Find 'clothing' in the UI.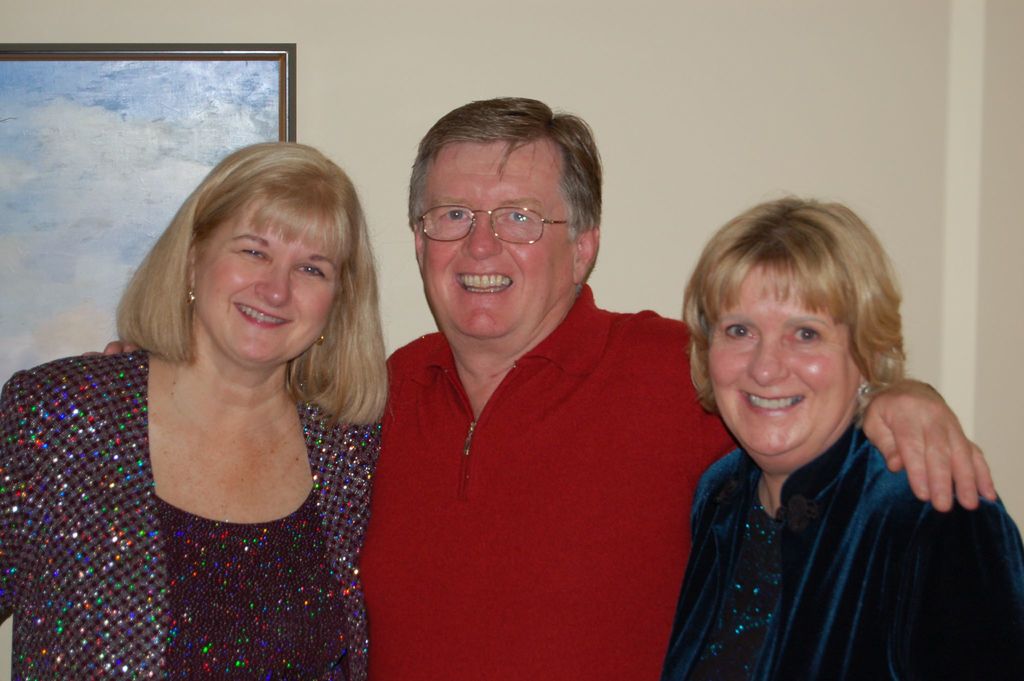
UI element at <box>358,257,725,665</box>.
